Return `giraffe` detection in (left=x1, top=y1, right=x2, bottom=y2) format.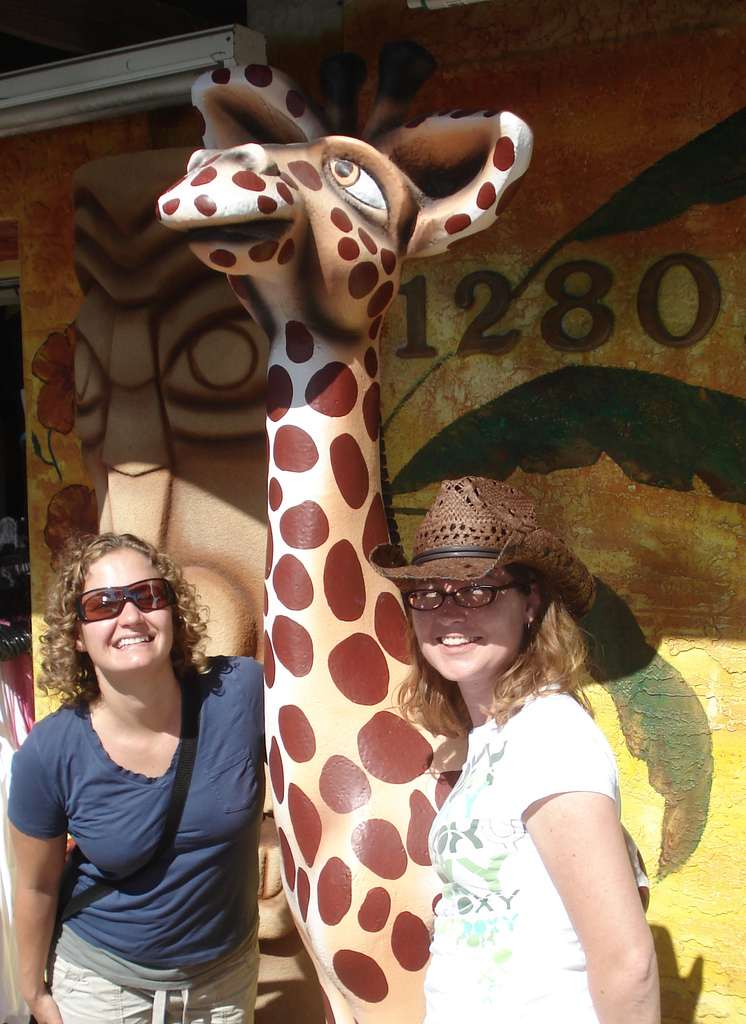
(left=152, top=33, right=655, bottom=1023).
